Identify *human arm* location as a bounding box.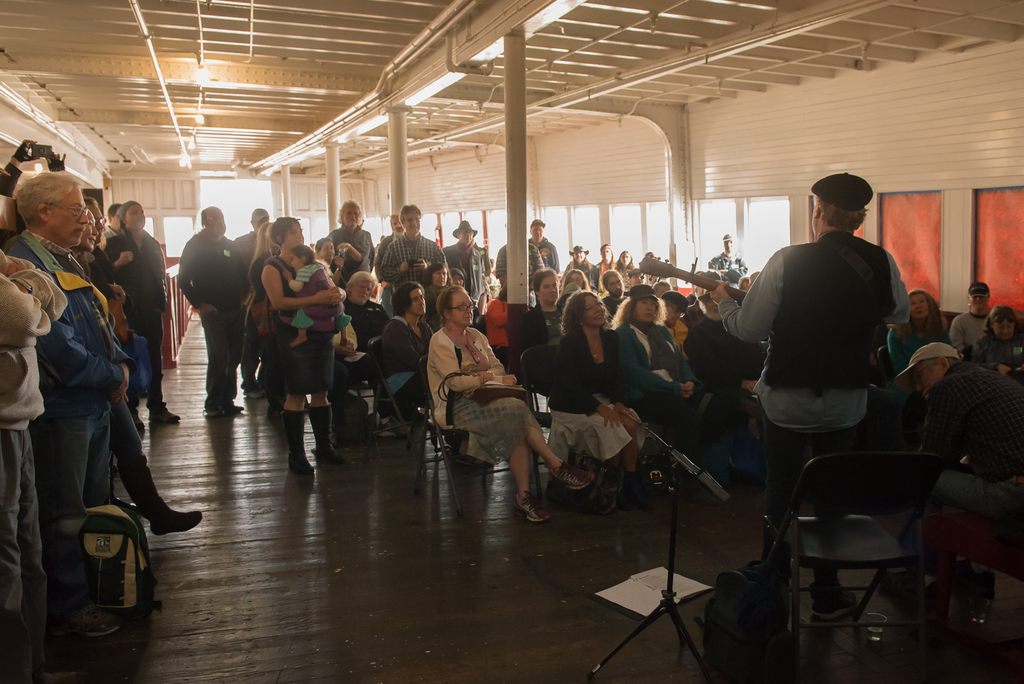
<region>729, 340, 767, 364</region>.
